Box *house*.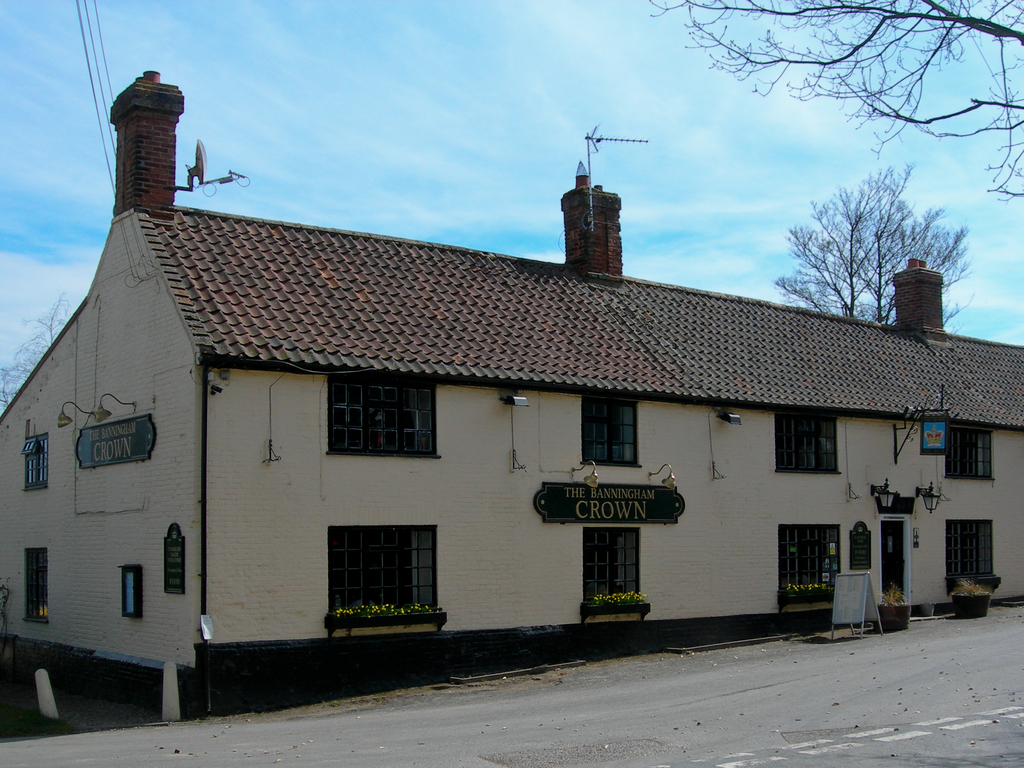
pyautogui.locateOnScreen(0, 70, 1023, 726).
